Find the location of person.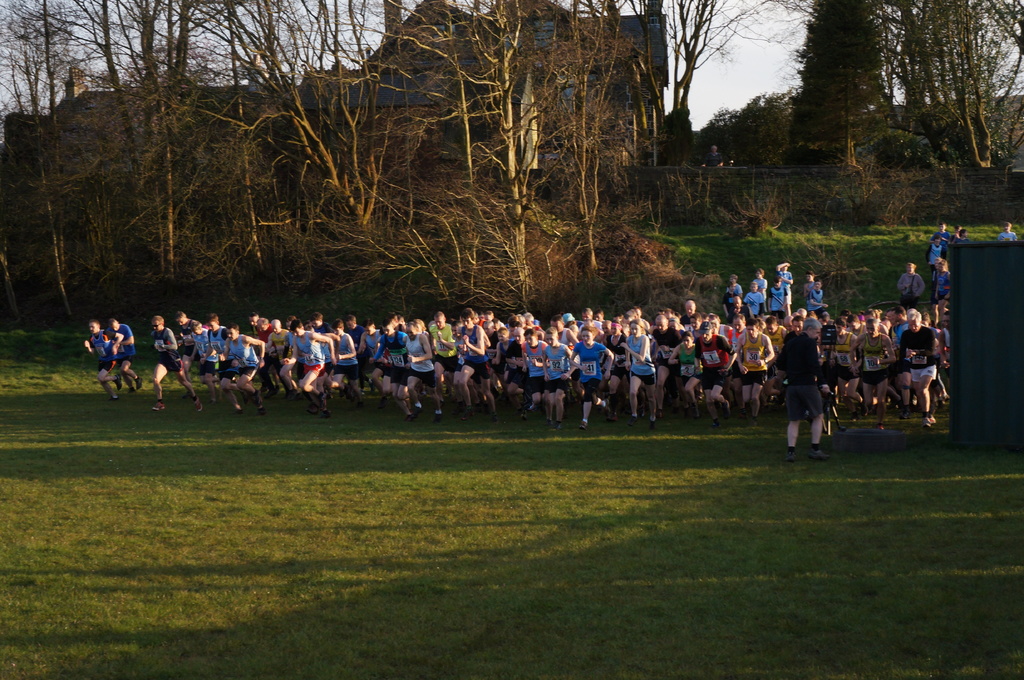
Location: [931, 314, 948, 377].
